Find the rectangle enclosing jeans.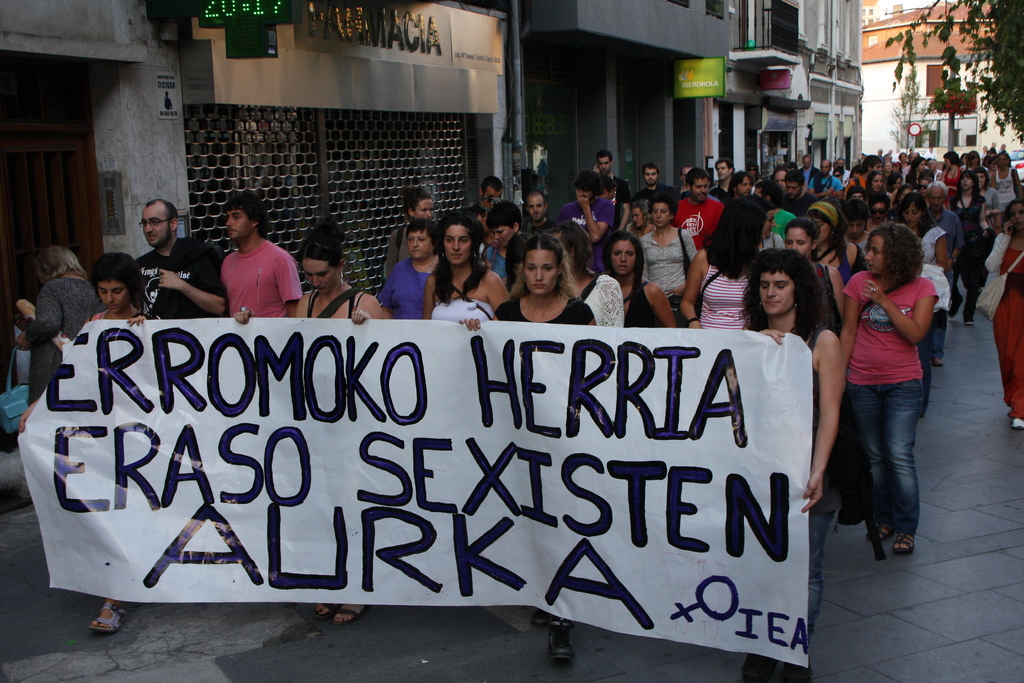
BBox(842, 370, 938, 566).
